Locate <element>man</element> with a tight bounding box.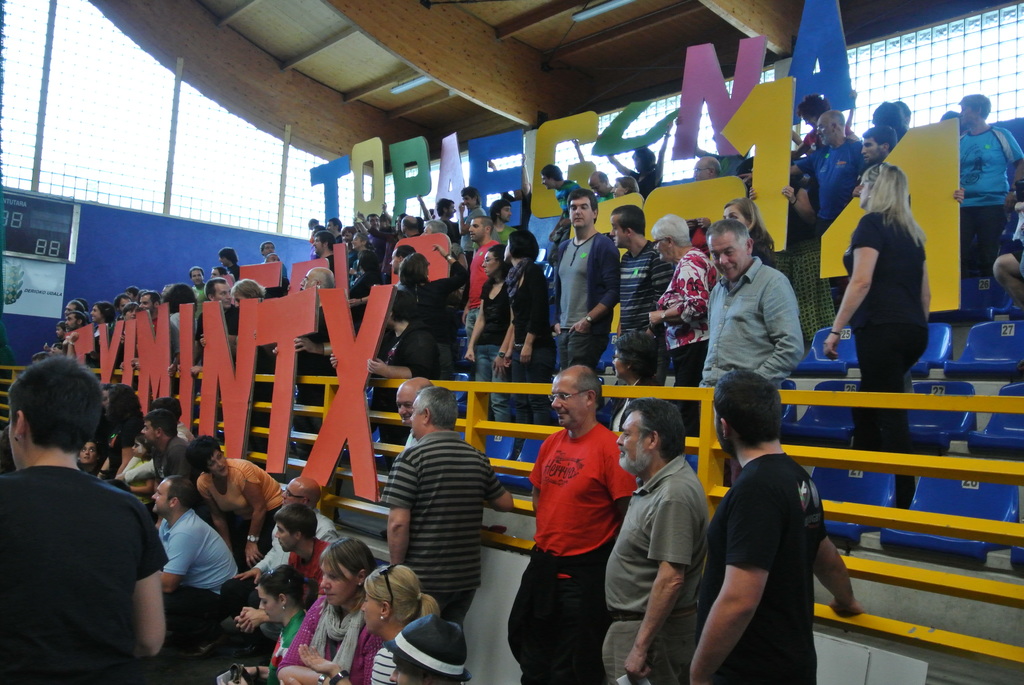
548, 187, 615, 382.
